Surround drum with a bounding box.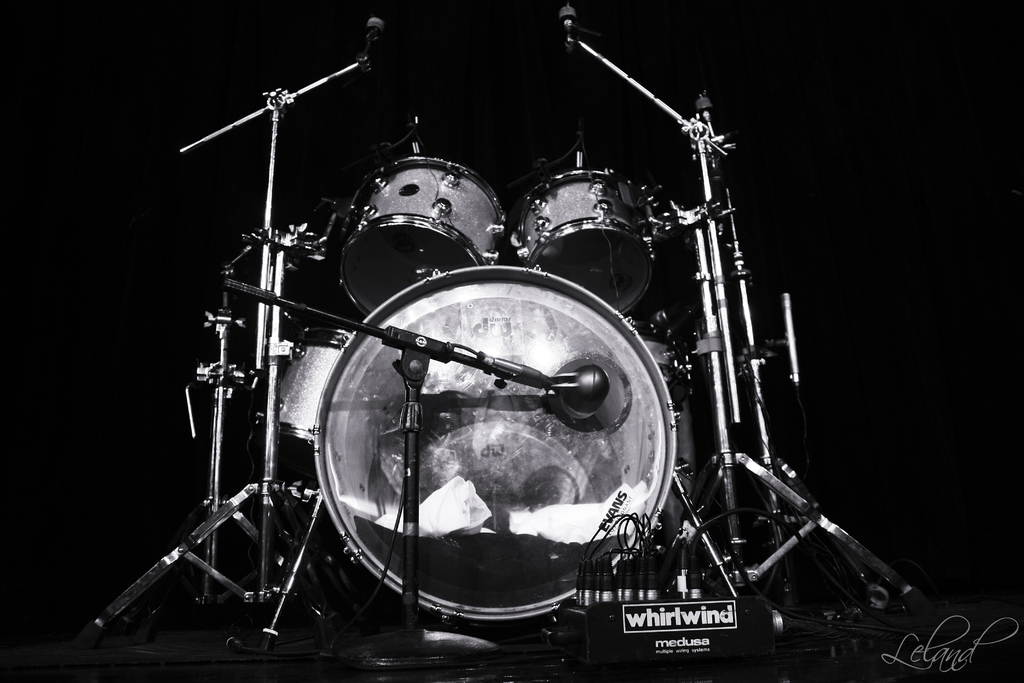
select_region(638, 336, 692, 552).
